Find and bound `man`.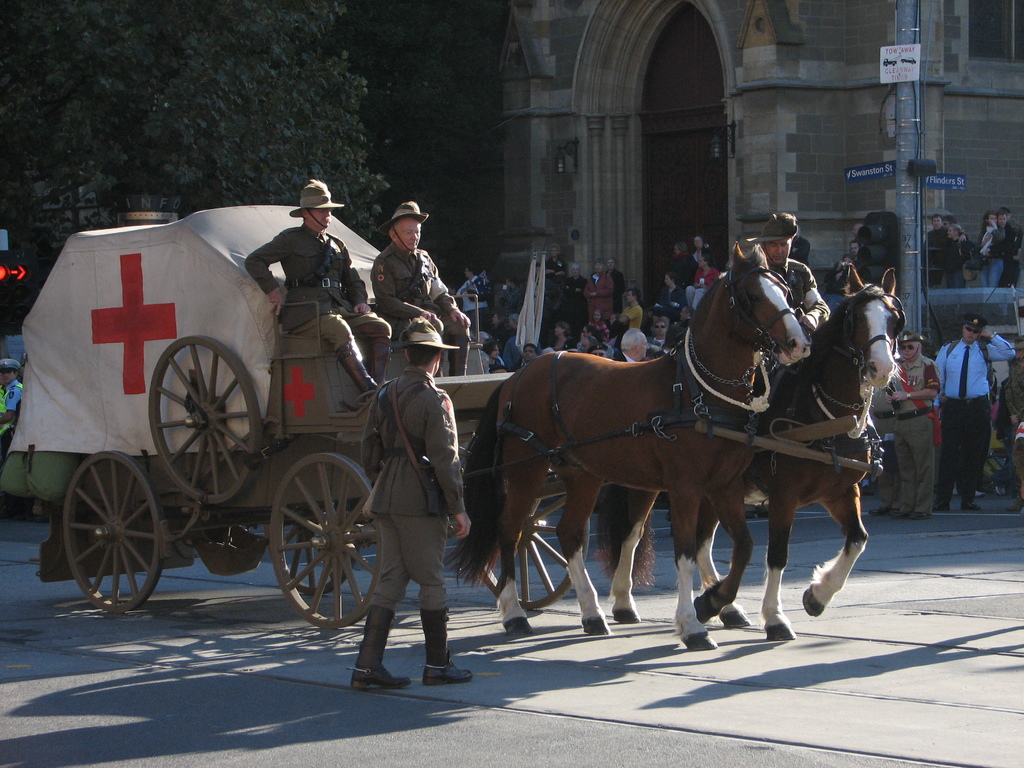
Bound: bbox=[680, 301, 693, 327].
